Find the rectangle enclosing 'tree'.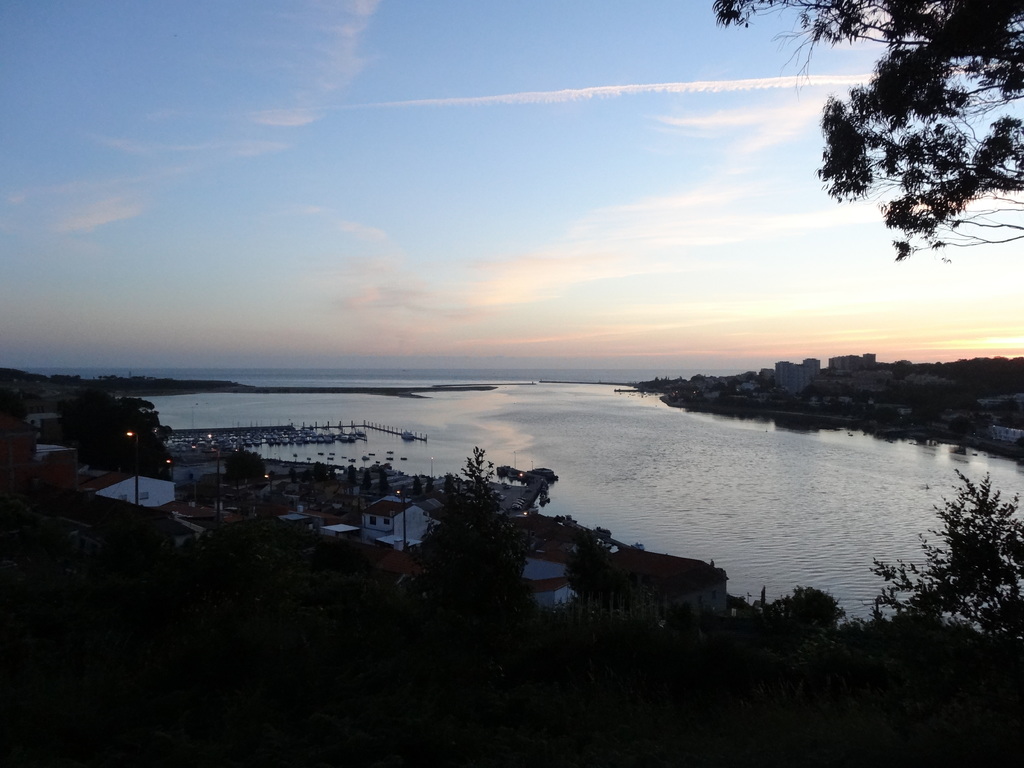
select_region(843, 463, 1023, 648).
